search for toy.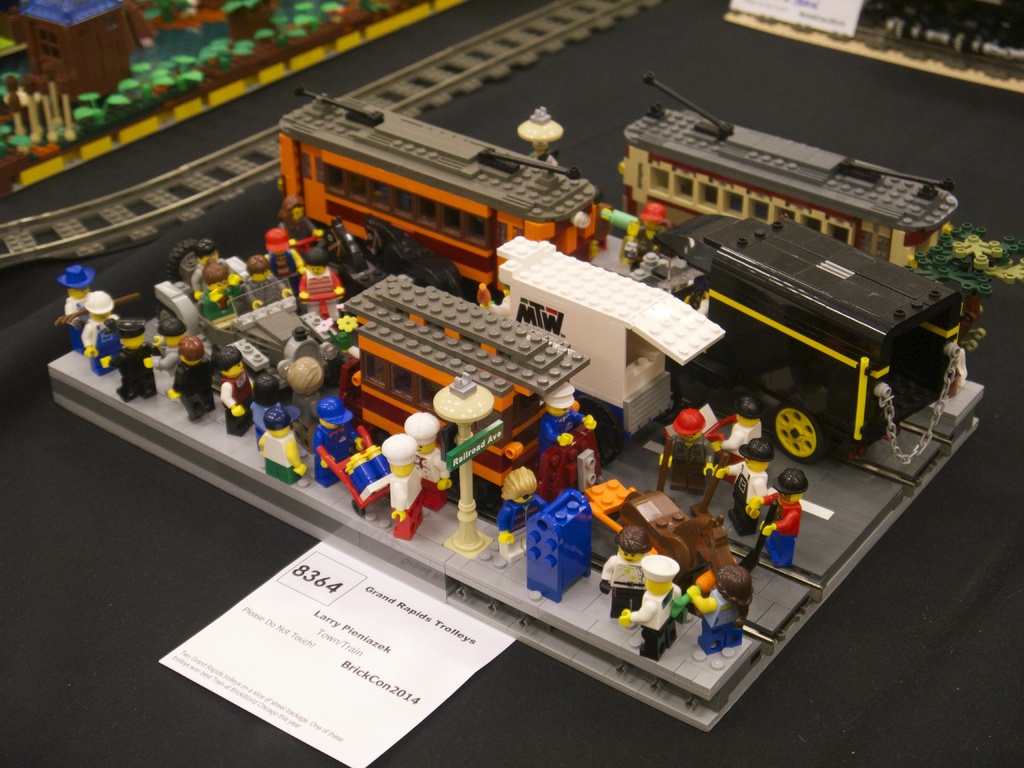
Found at crop(380, 438, 438, 534).
